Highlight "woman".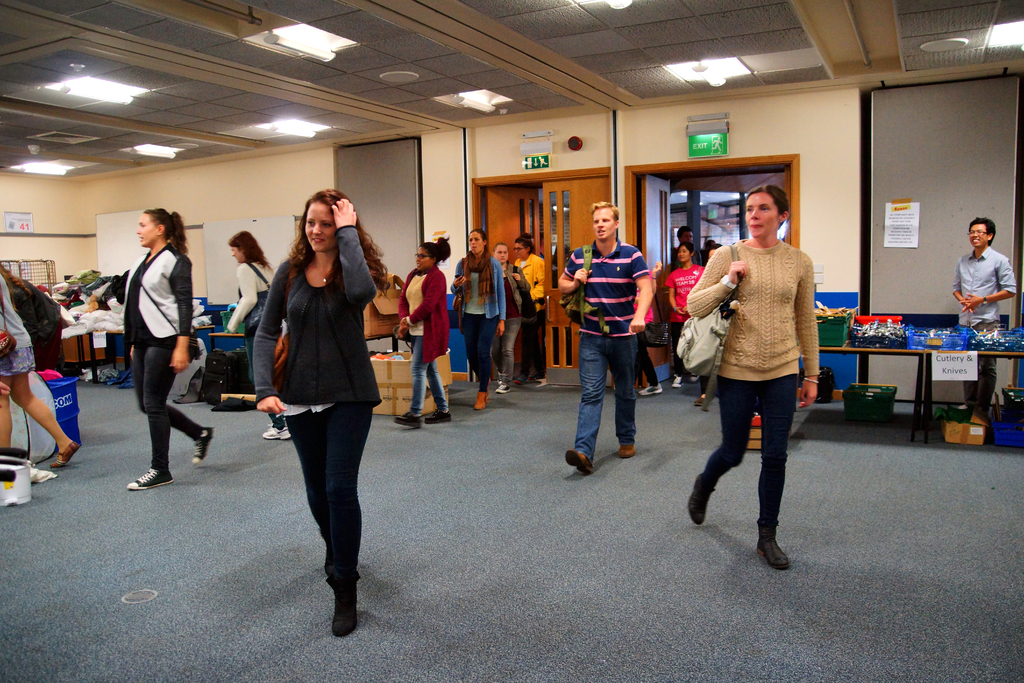
Highlighted region: x1=396, y1=235, x2=454, y2=435.
